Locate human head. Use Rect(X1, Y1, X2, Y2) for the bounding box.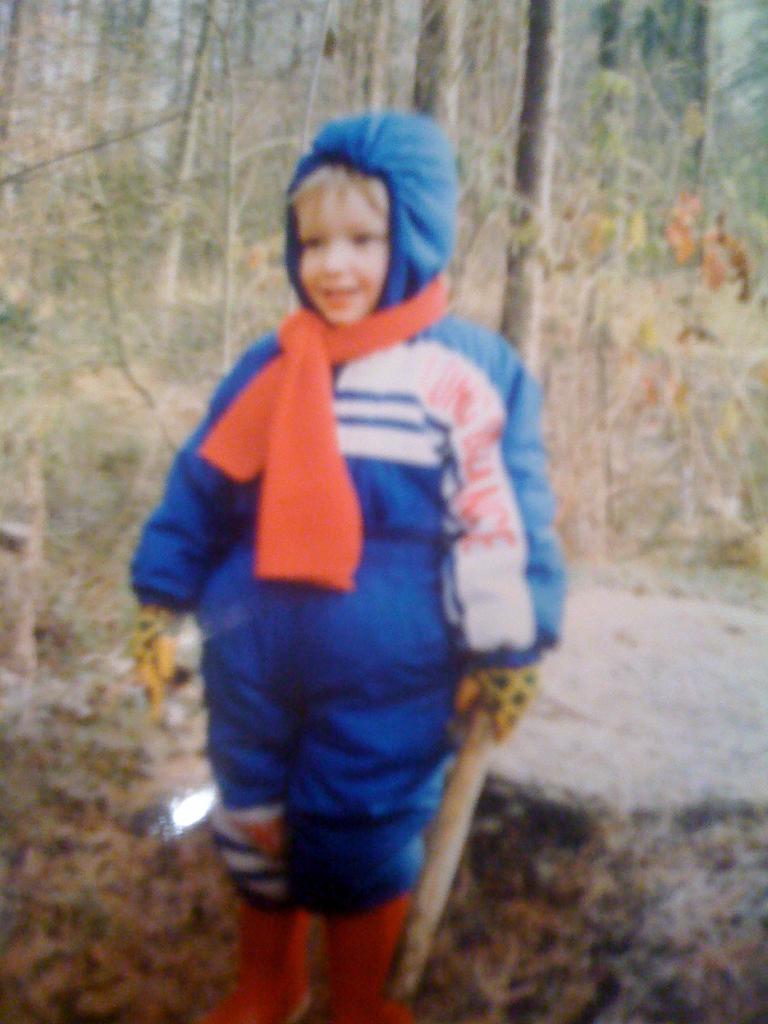
Rect(266, 113, 444, 321).
